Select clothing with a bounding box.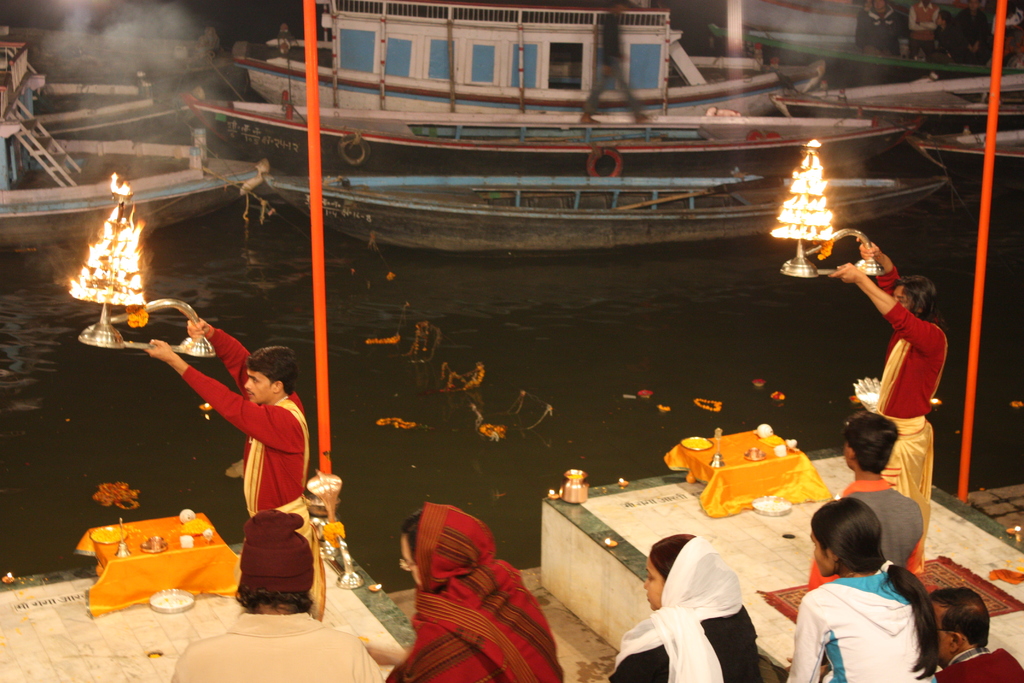
{"x1": 605, "y1": 534, "x2": 762, "y2": 682}.
